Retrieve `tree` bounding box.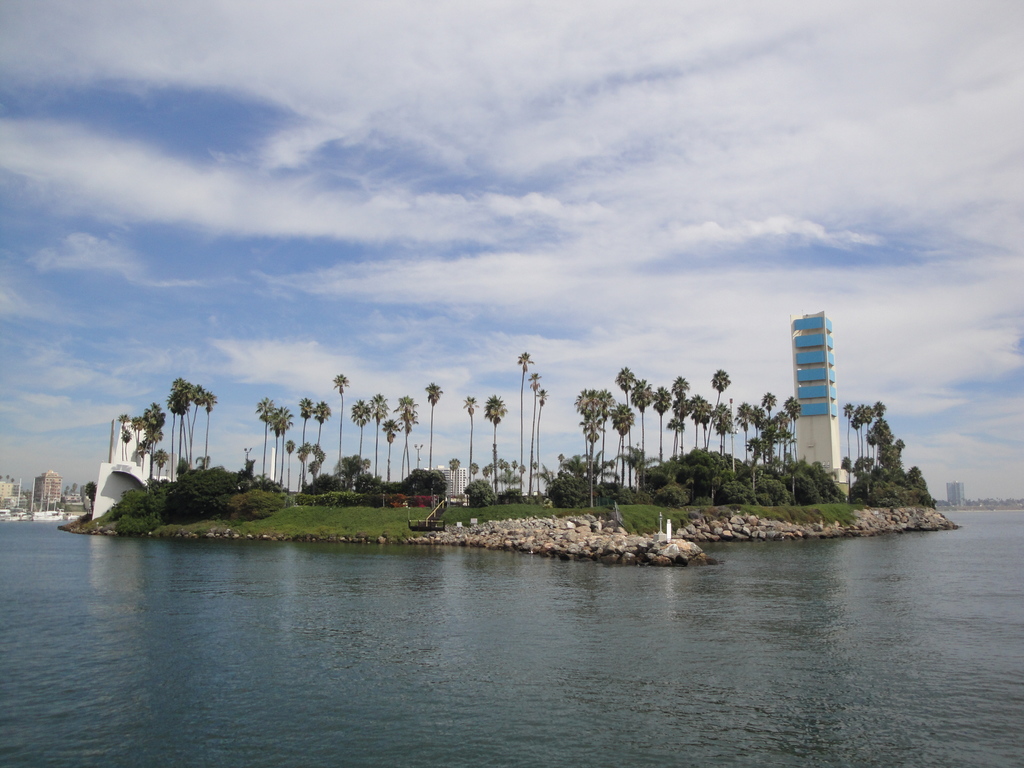
Bounding box: bbox=[512, 343, 543, 486].
